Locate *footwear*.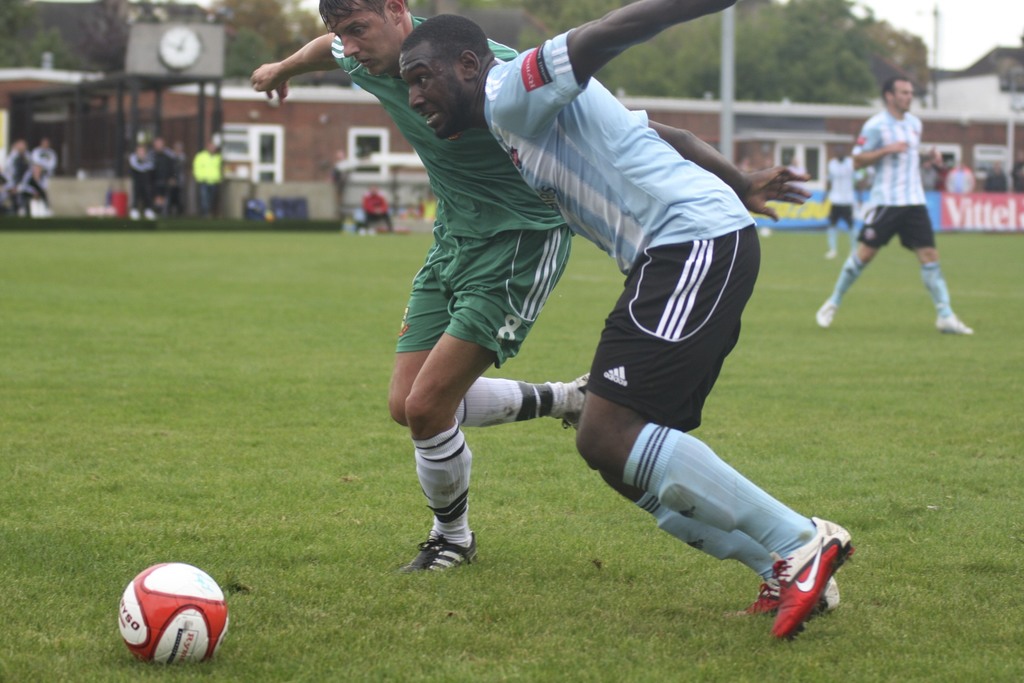
Bounding box: box=[399, 527, 472, 584].
